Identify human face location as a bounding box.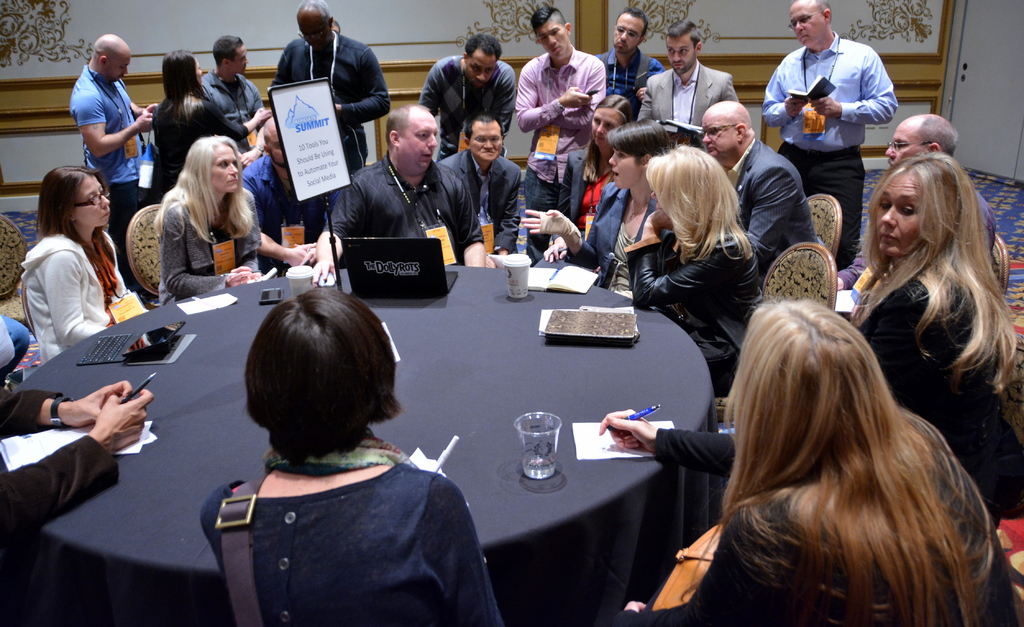
{"x1": 792, "y1": 3, "x2": 824, "y2": 48}.
